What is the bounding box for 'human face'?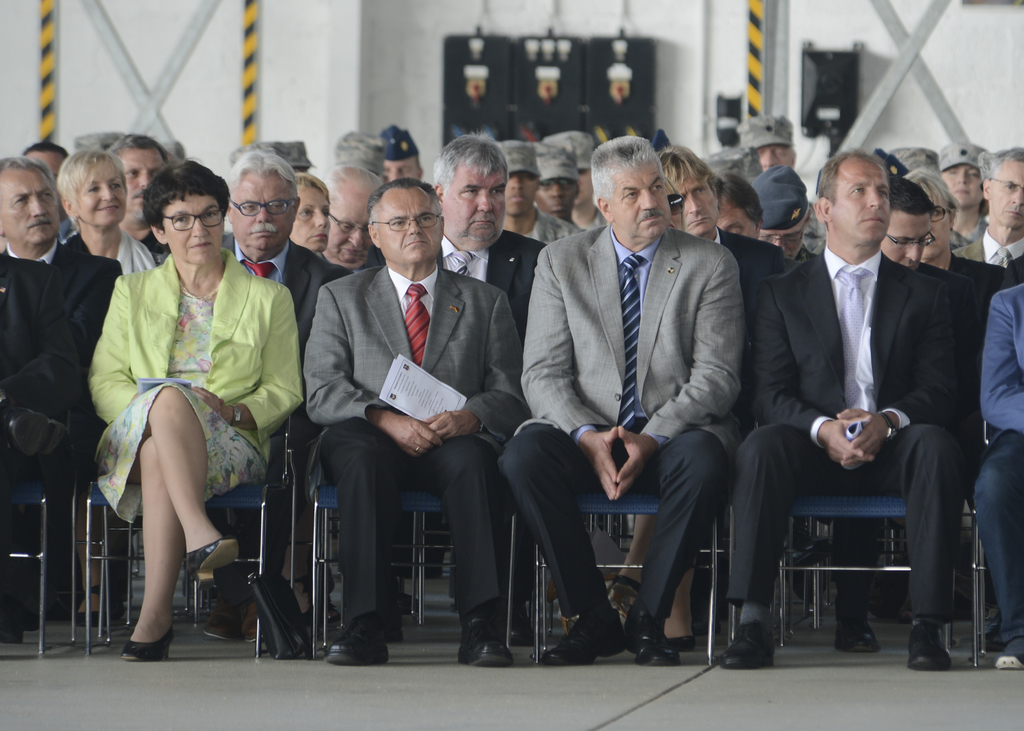
rect(0, 174, 62, 249).
